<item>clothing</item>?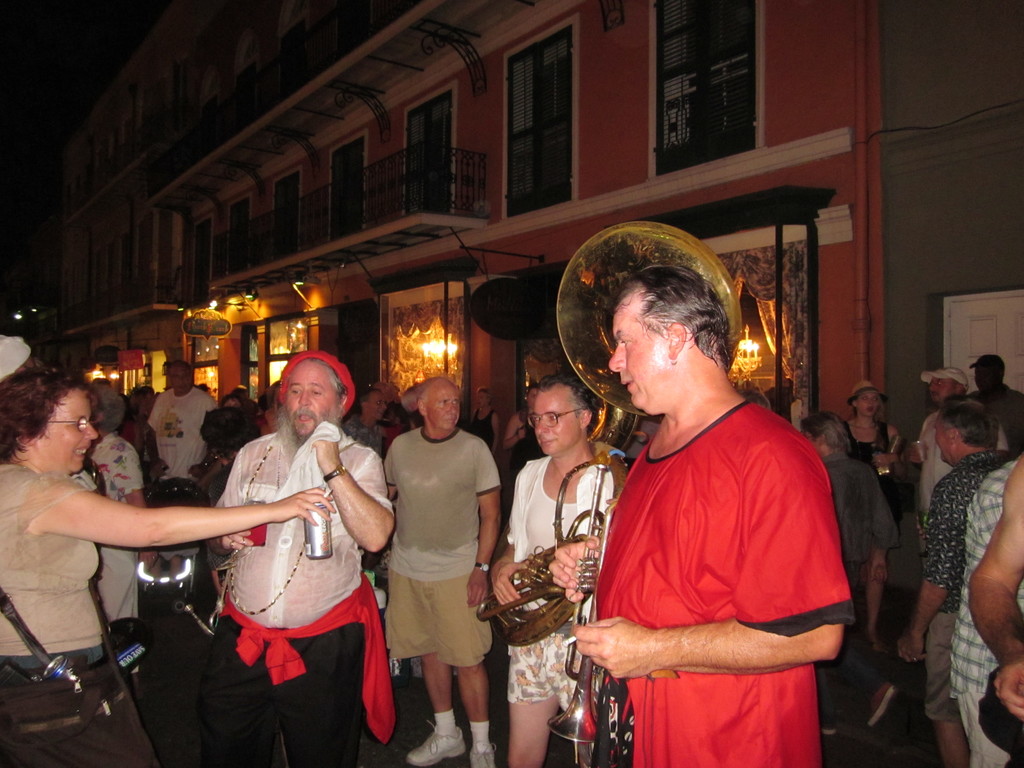
234:573:390:739
